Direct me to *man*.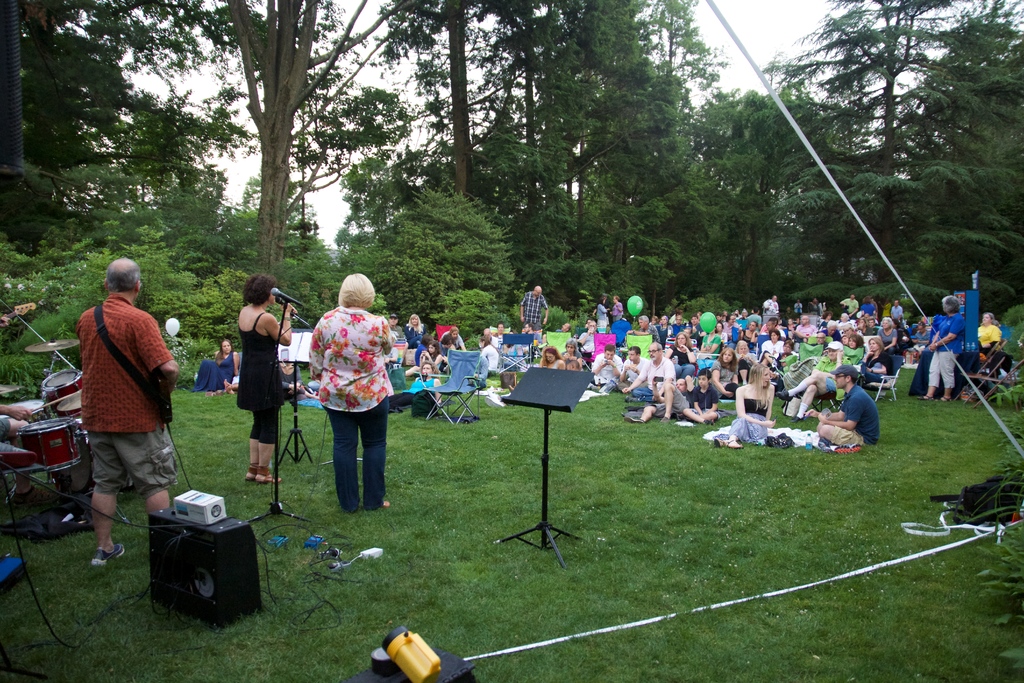
Direction: l=521, t=290, r=547, b=326.
